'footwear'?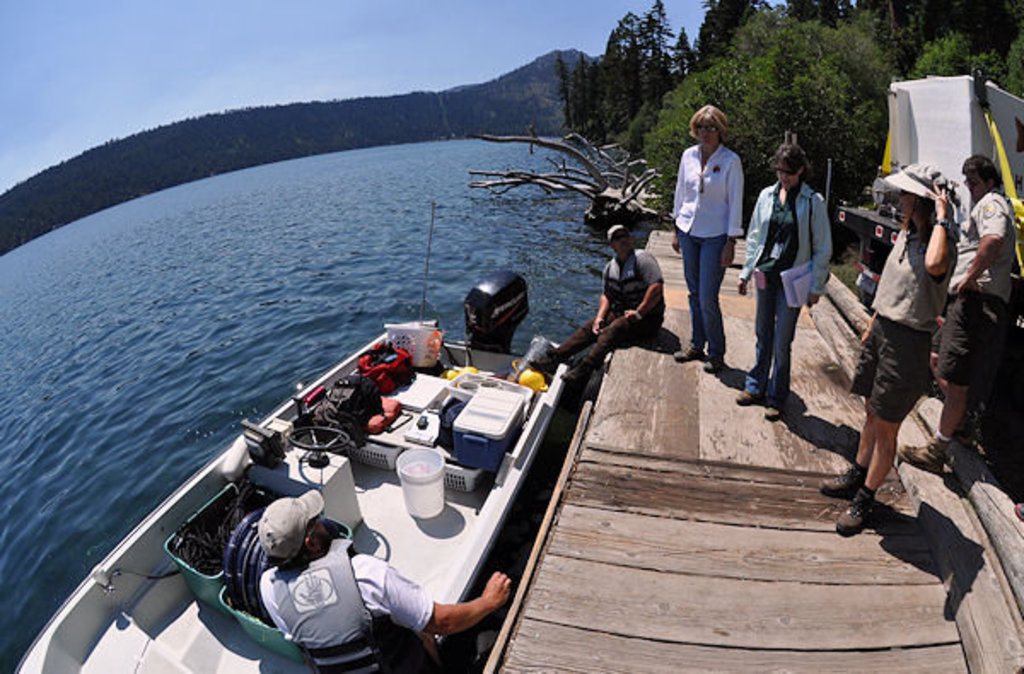
region(667, 336, 707, 362)
